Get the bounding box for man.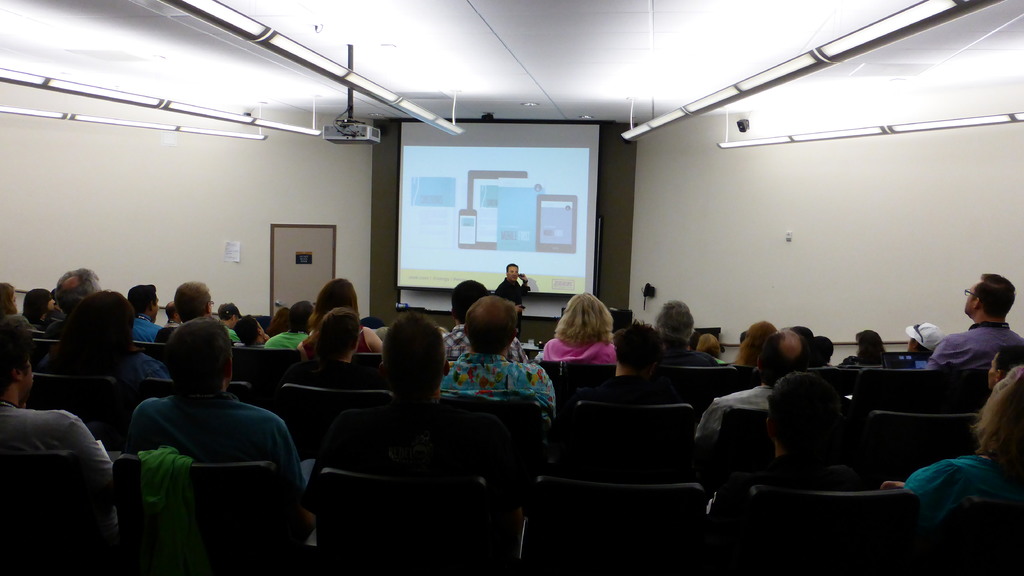
{"left": 436, "top": 277, "right": 530, "bottom": 361}.
